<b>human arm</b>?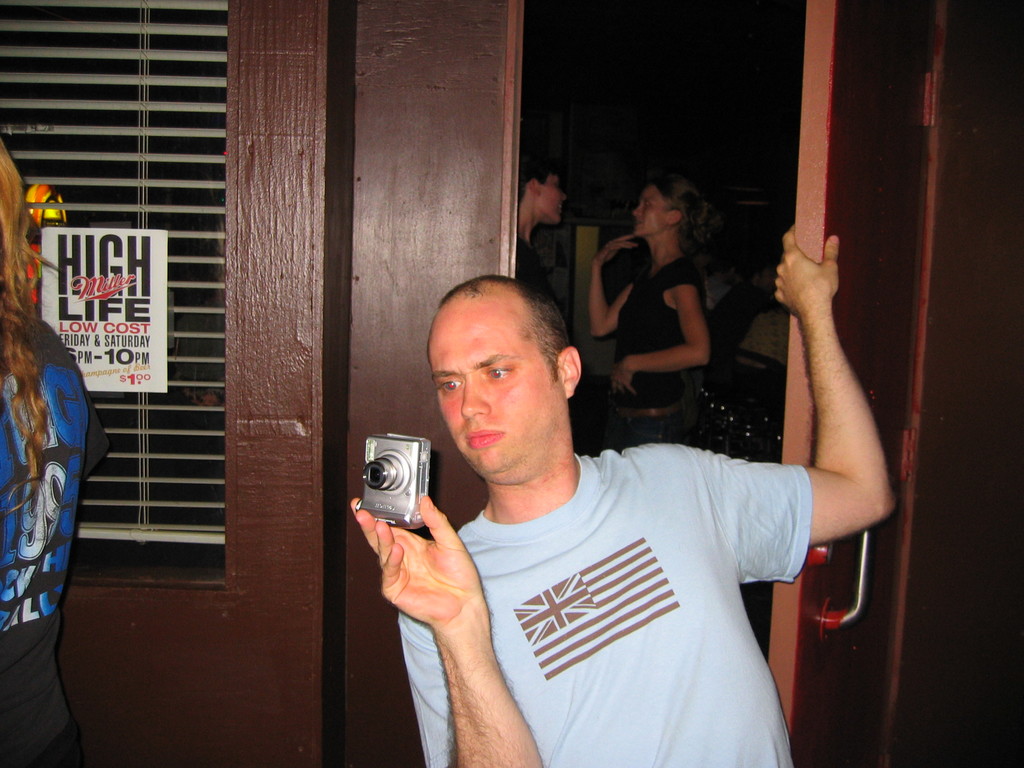
detection(597, 289, 701, 384)
